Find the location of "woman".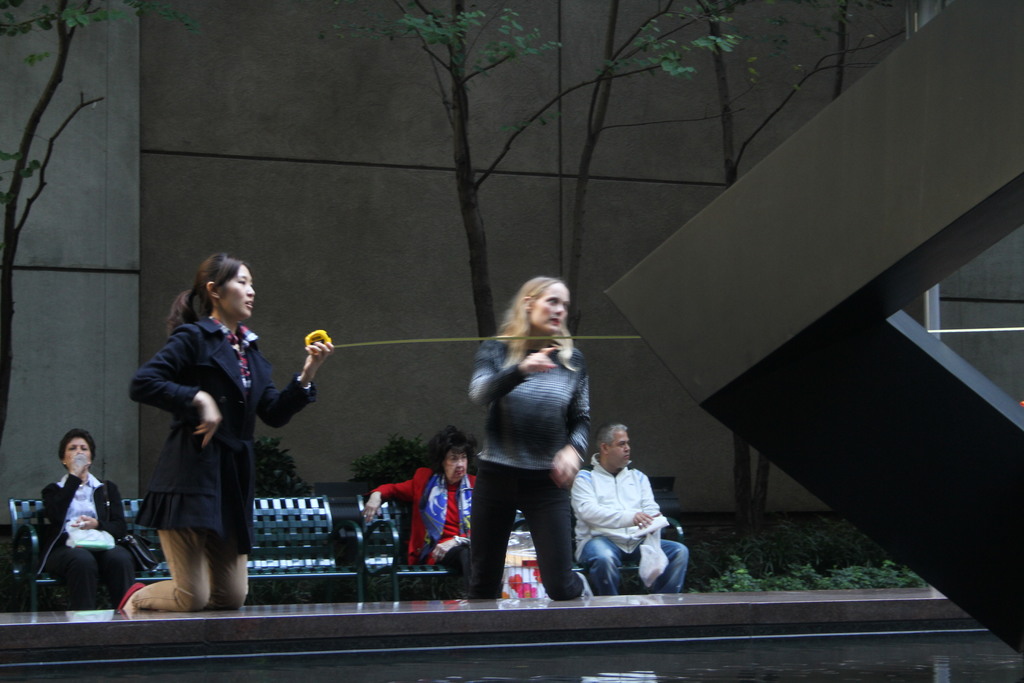
Location: detection(129, 257, 289, 623).
